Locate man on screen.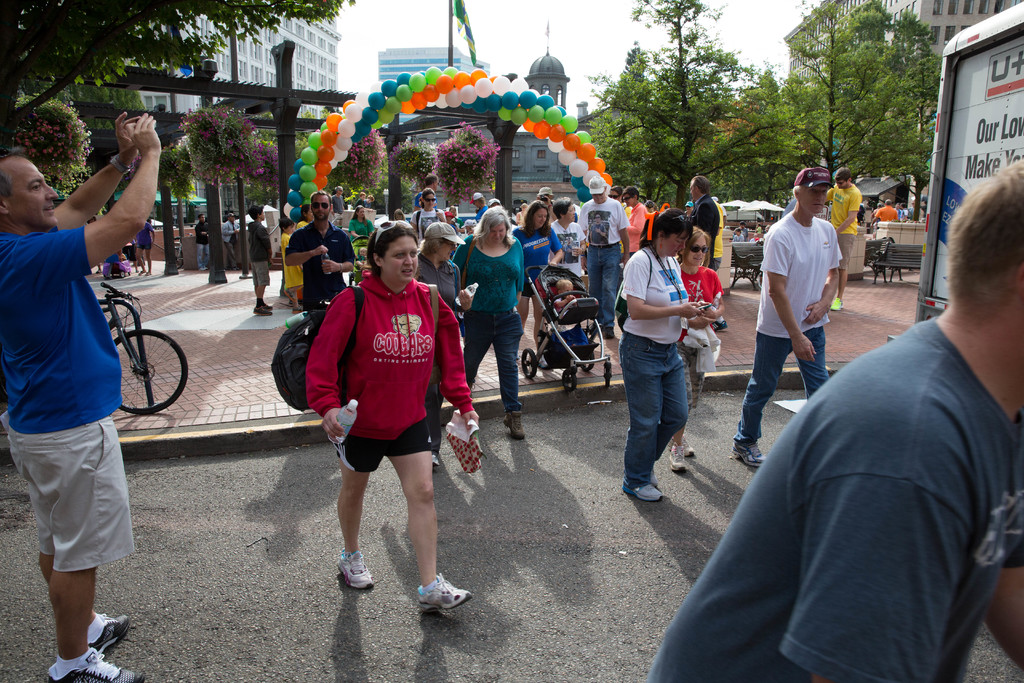
On screen at rect(221, 214, 239, 265).
